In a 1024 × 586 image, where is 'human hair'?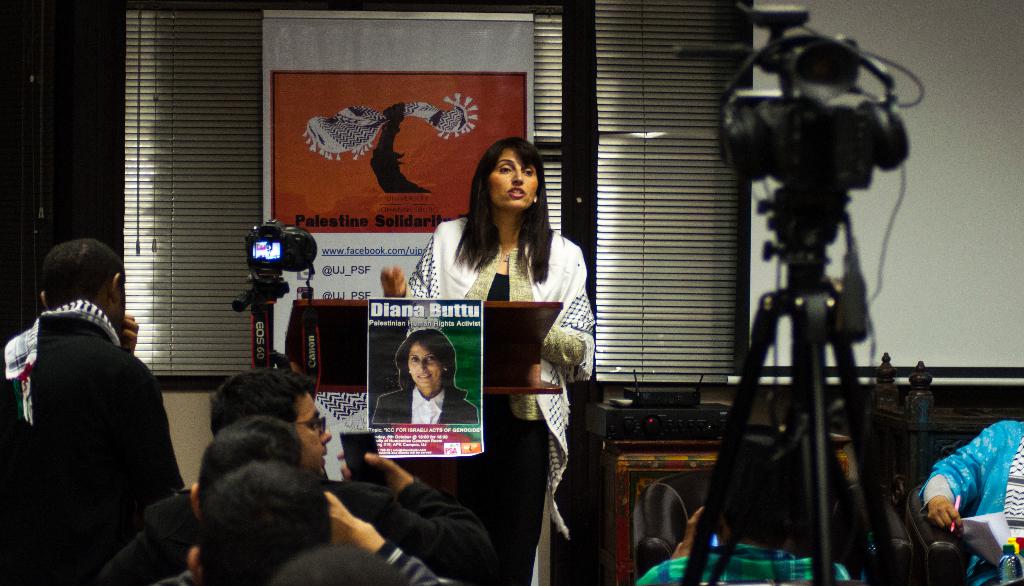
[212, 371, 315, 433].
